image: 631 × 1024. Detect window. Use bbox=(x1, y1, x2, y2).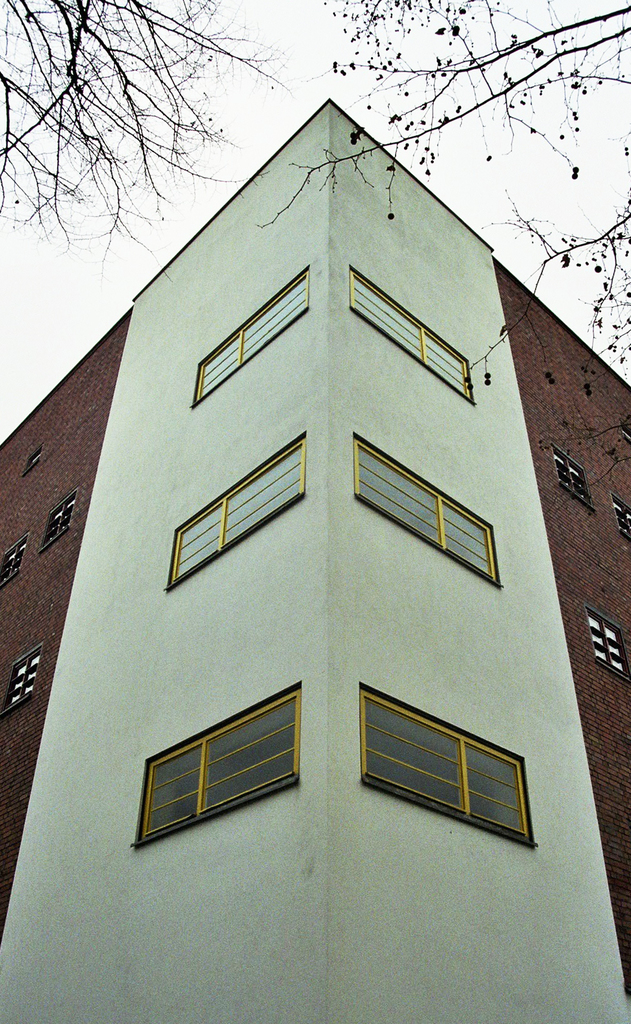
bbox=(610, 493, 630, 536).
